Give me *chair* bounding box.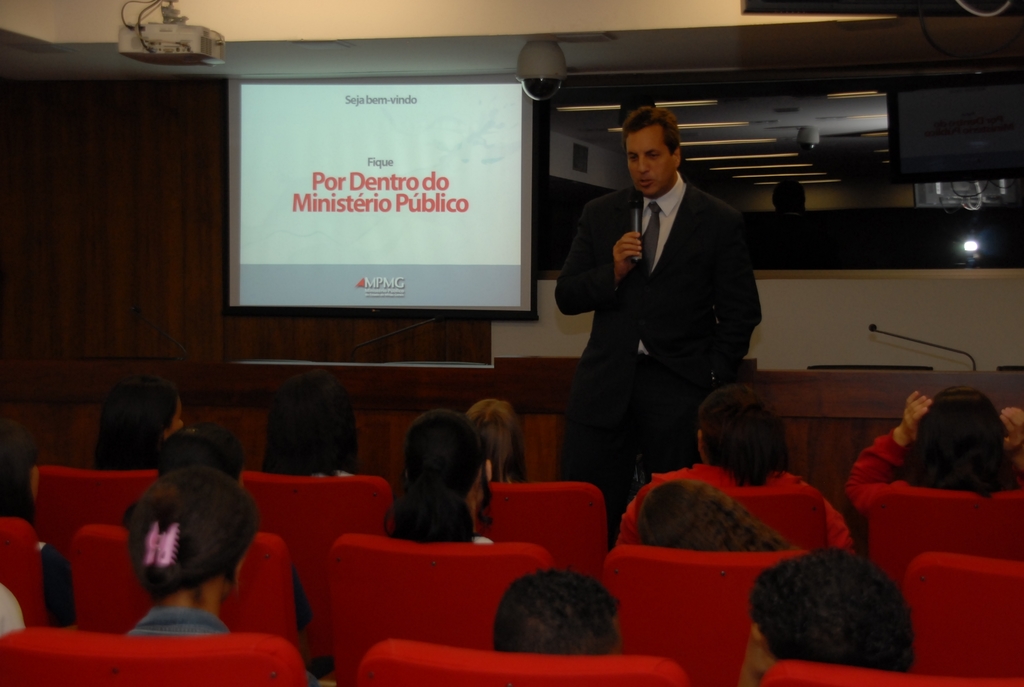
bbox=(467, 480, 610, 585).
